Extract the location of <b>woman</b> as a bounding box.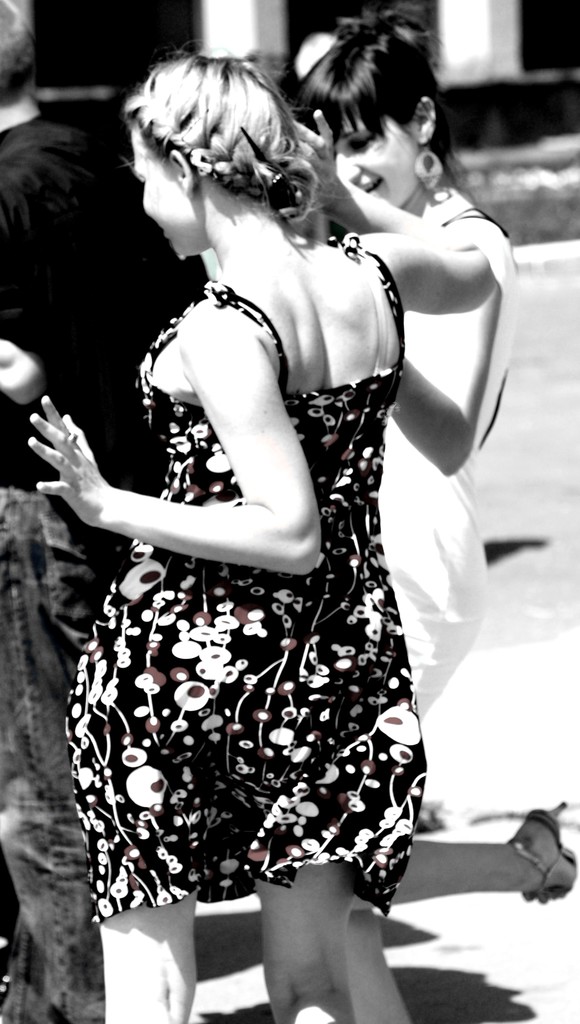
289, 10, 579, 1023.
